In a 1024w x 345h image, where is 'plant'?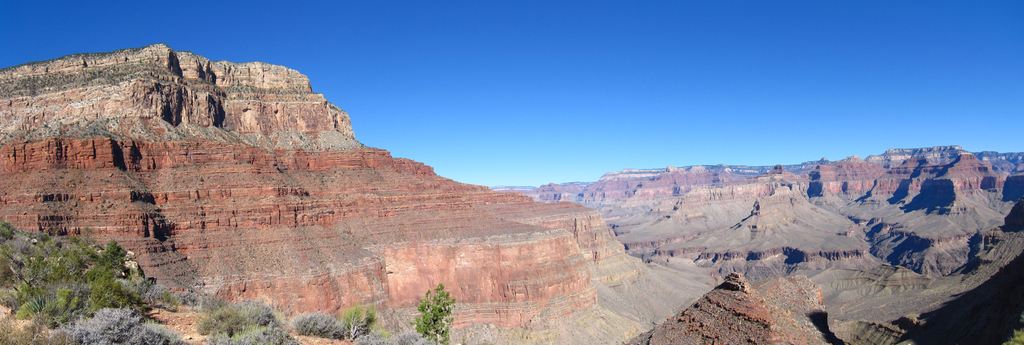
[x1=412, y1=282, x2=460, y2=344].
